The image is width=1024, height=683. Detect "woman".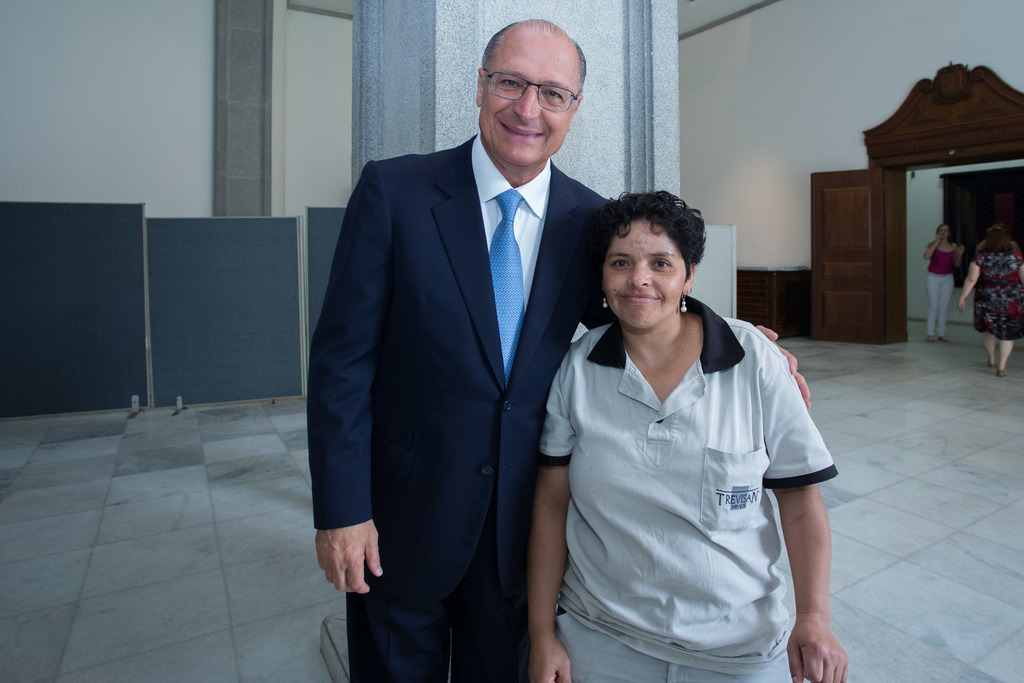
Detection: <bbox>924, 224, 964, 343</bbox>.
